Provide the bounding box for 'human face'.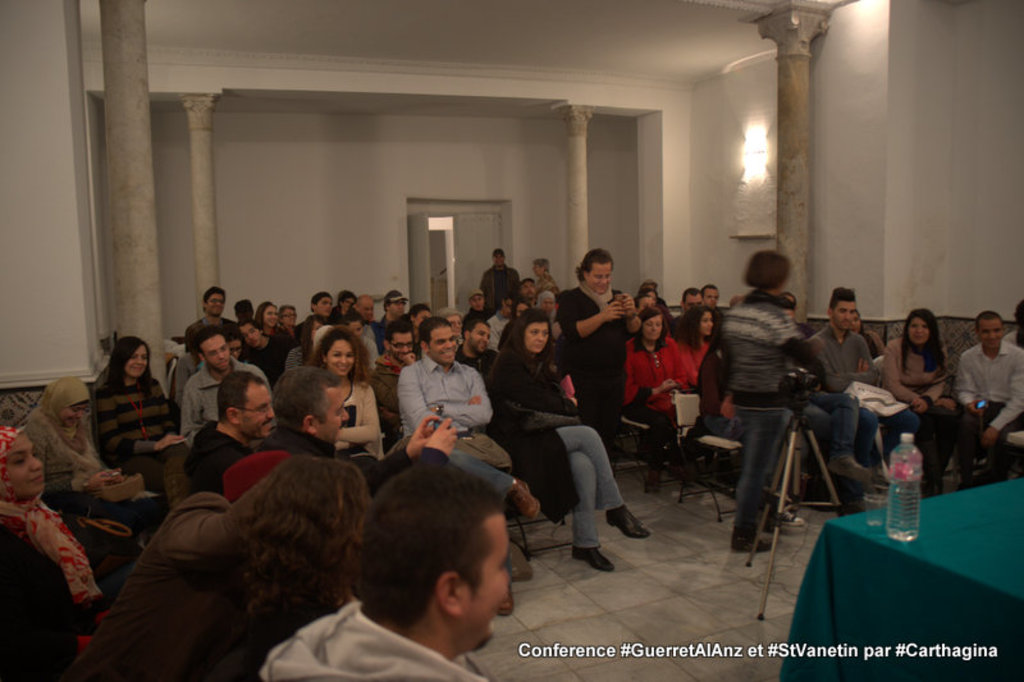
[544,298,556,315].
